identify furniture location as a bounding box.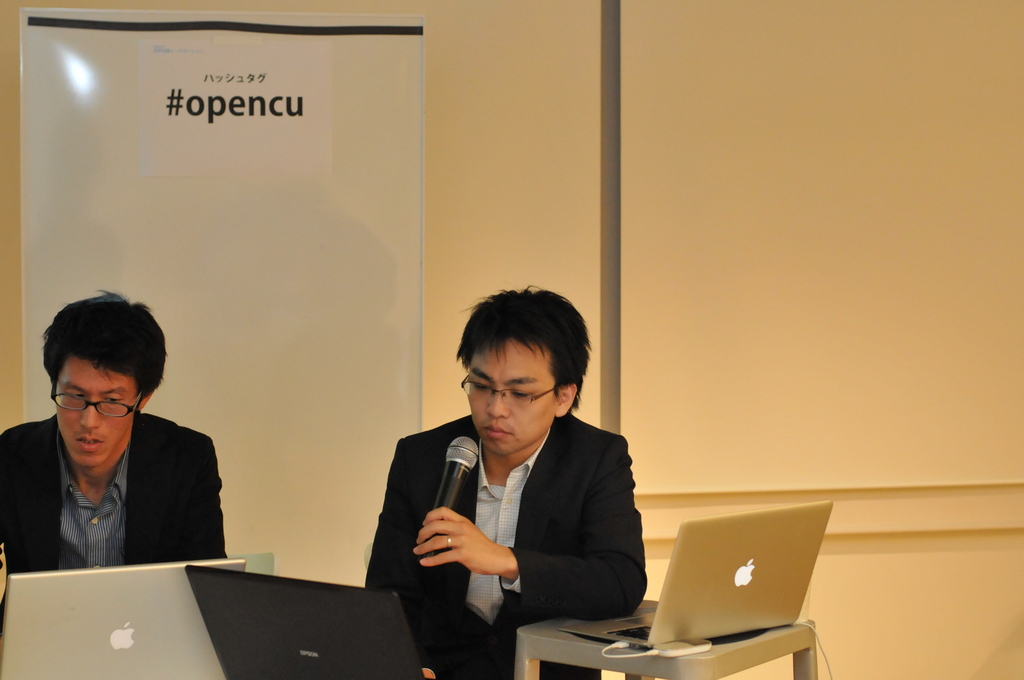
Rect(515, 600, 819, 679).
